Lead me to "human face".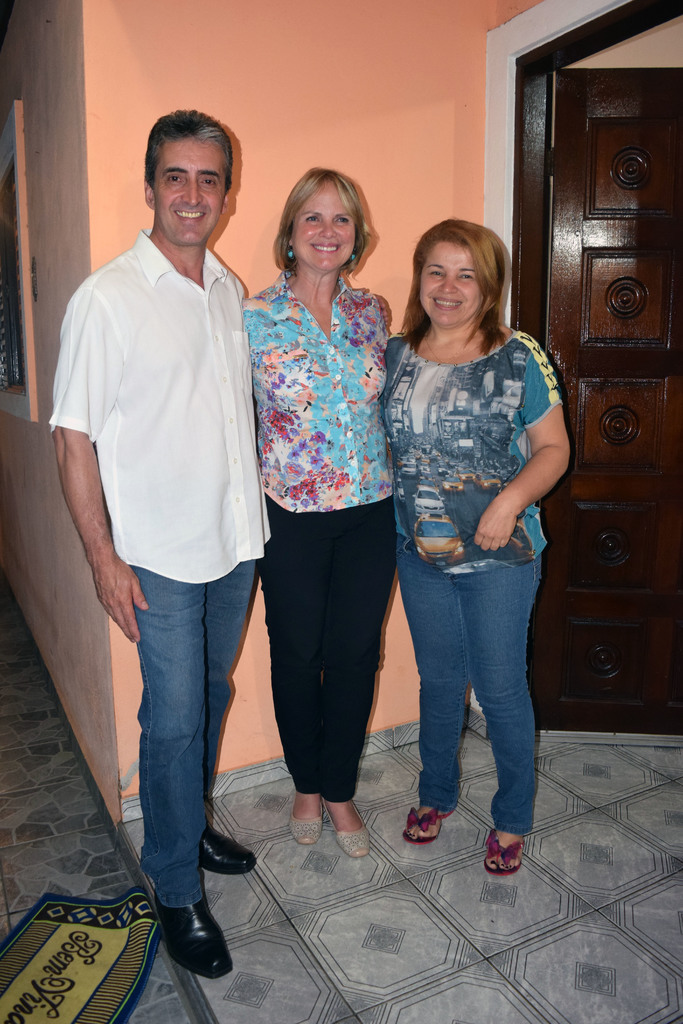
Lead to (420, 241, 483, 326).
